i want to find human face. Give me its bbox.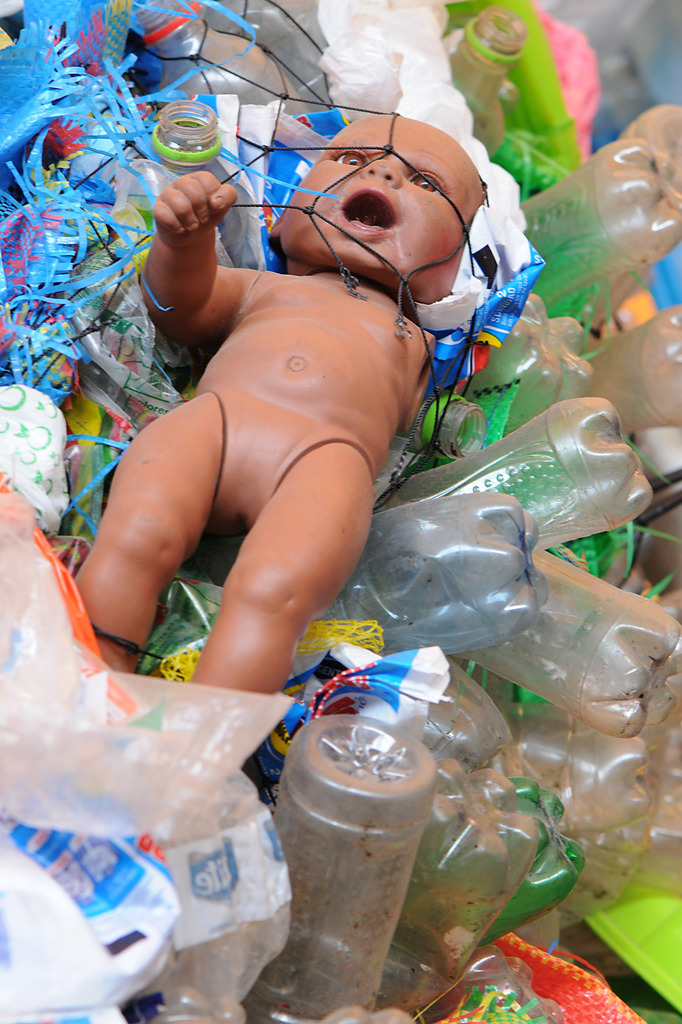
rect(251, 114, 496, 269).
